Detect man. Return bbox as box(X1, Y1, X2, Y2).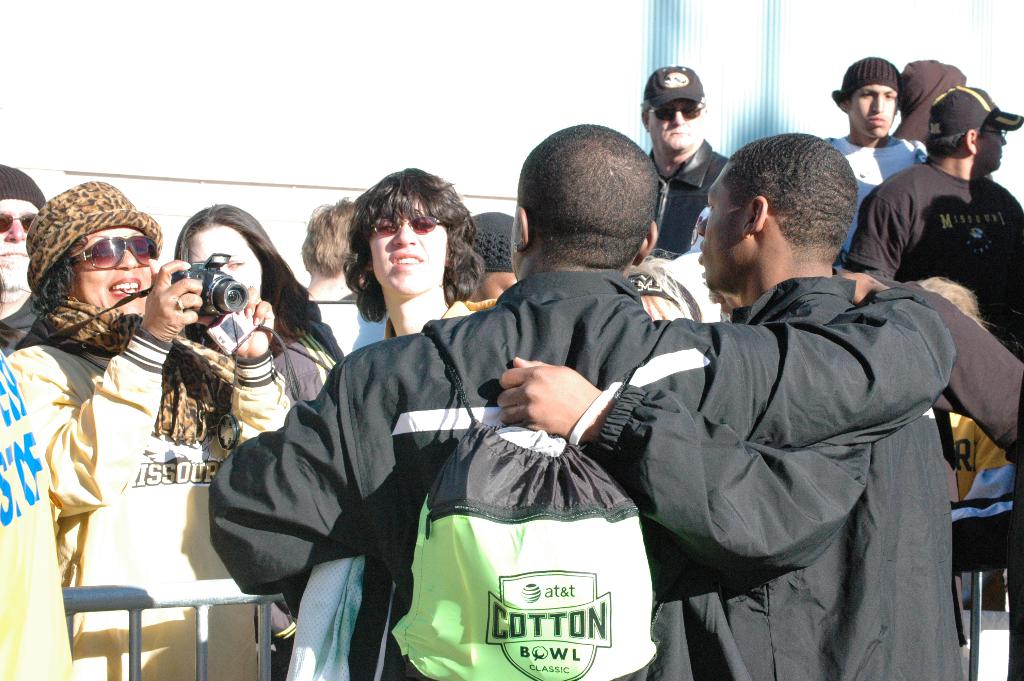
box(0, 153, 49, 345).
